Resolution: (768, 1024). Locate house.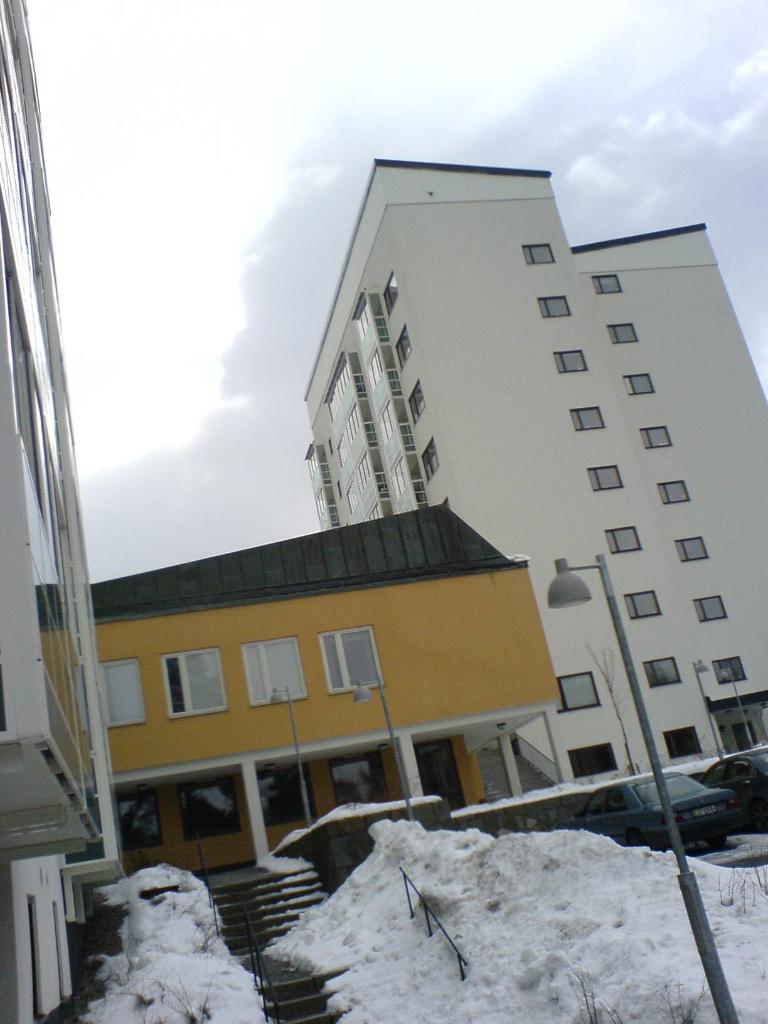
bbox=(302, 161, 767, 833).
